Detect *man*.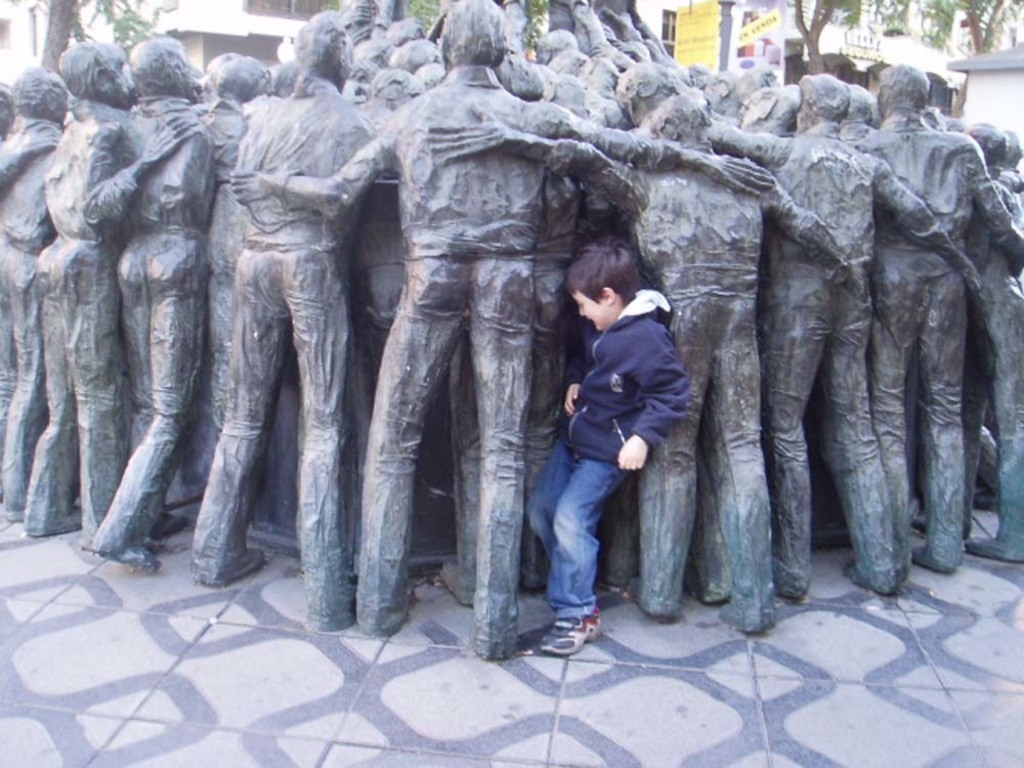
Detected at [716, 74, 979, 608].
